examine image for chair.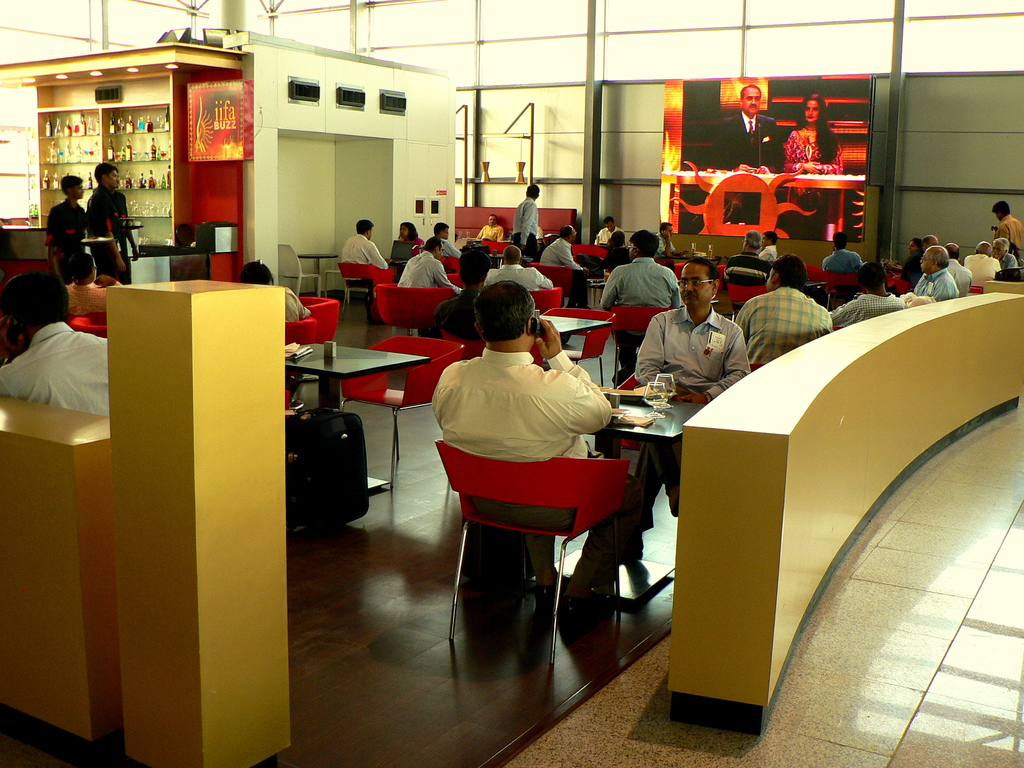
Examination result: [x1=431, y1=410, x2=641, y2=656].
